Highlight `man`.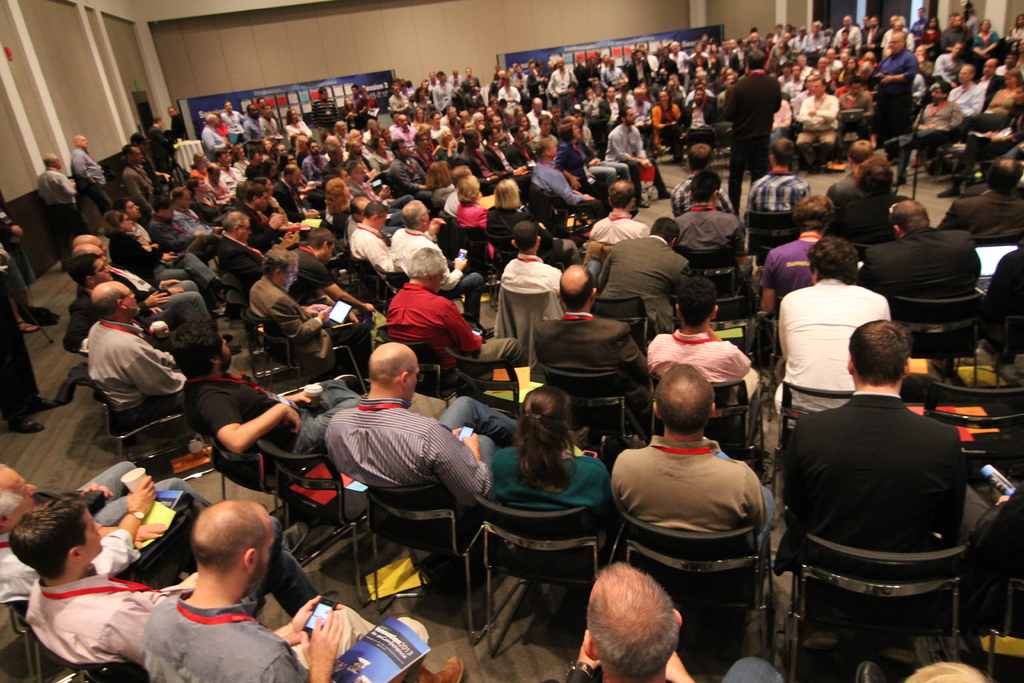
Highlighted region: (x1=677, y1=89, x2=715, y2=151).
